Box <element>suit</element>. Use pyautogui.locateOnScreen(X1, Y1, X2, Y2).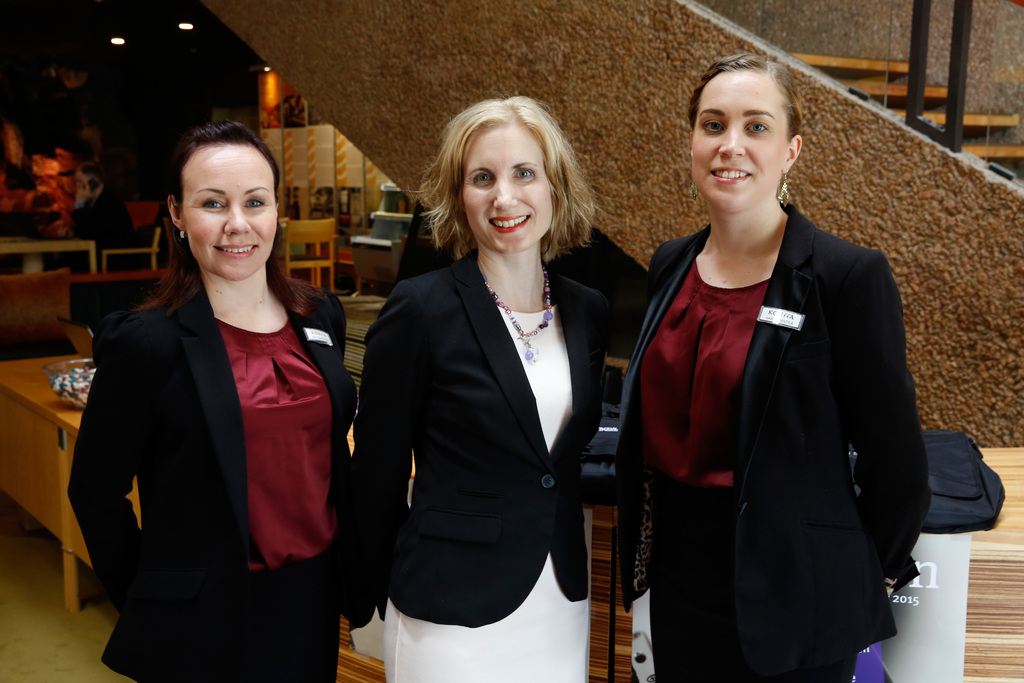
pyautogui.locateOnScreen(349, 247, 614, 629).
